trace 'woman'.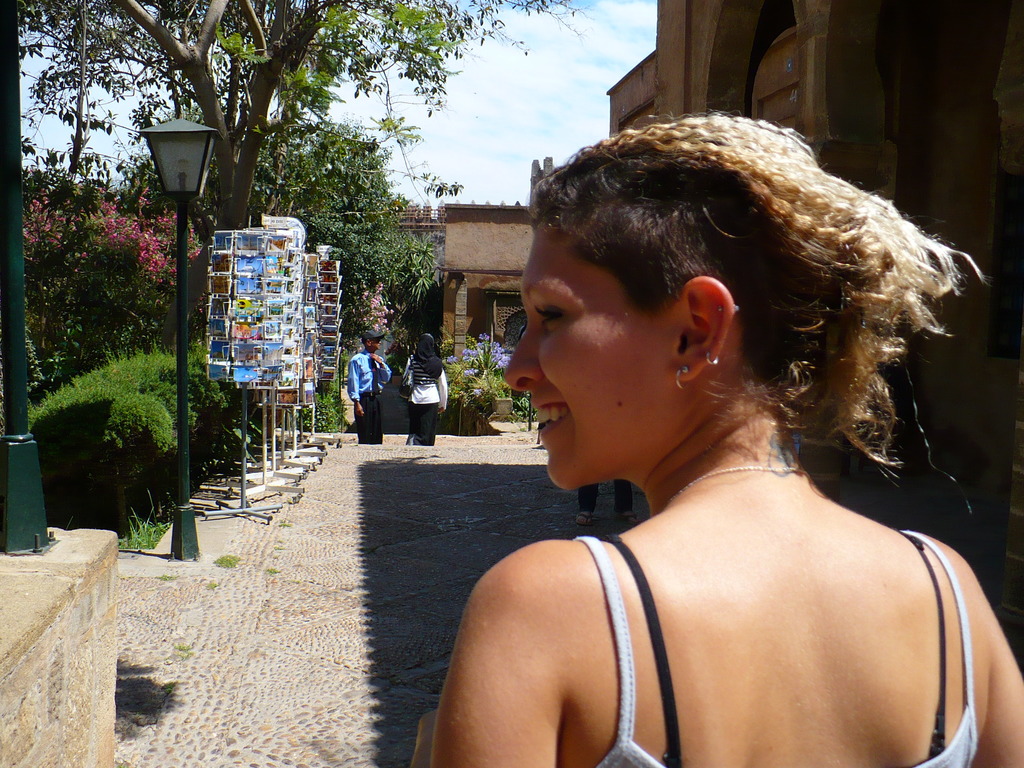
Traced to l=373, t=93, r=997, b=767.
